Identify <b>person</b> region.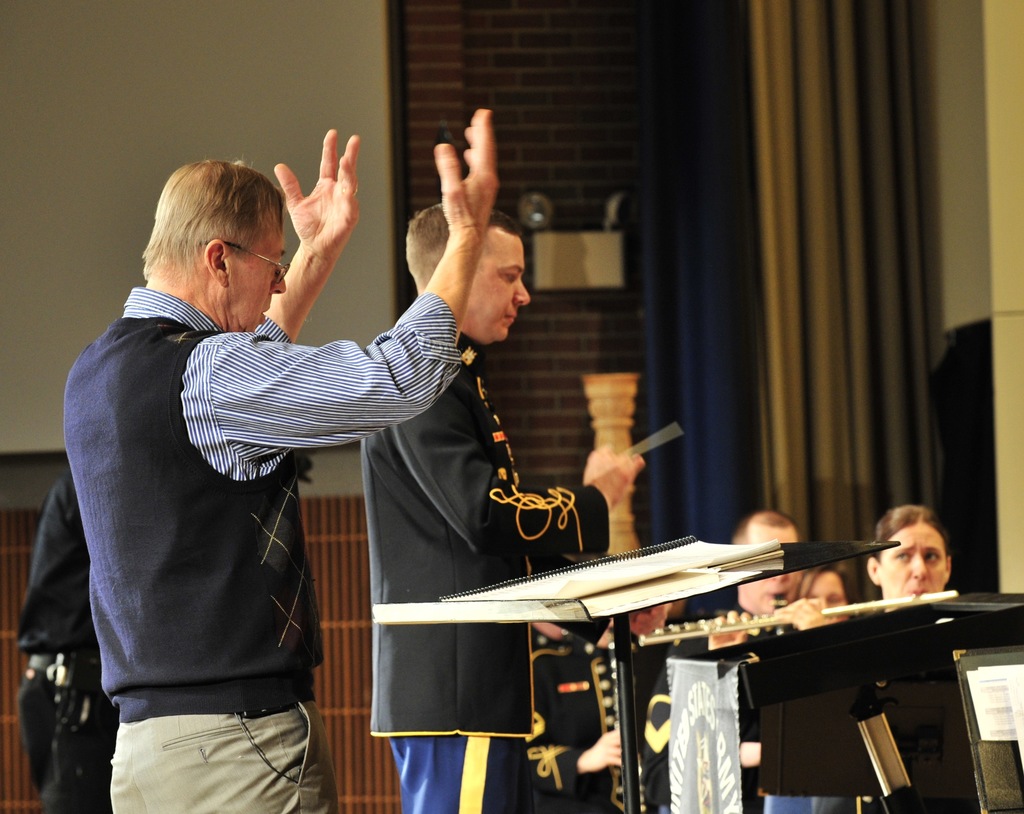
Region: 787/567/860/633.
